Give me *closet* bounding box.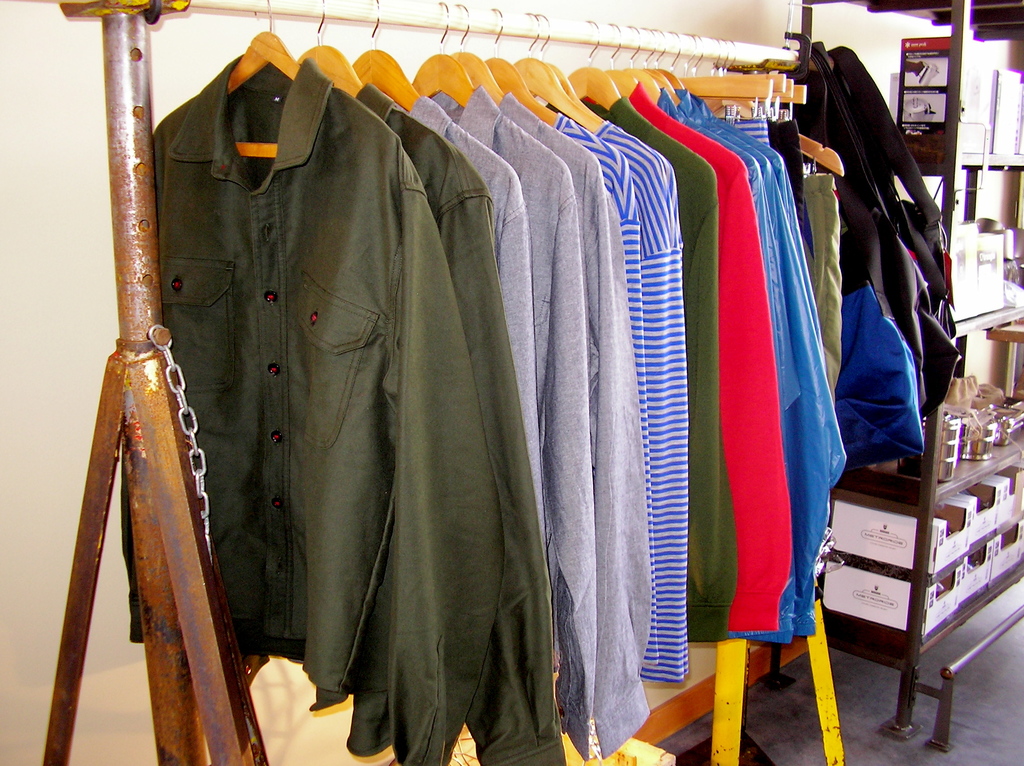
(0, 0, 1015, 765).
